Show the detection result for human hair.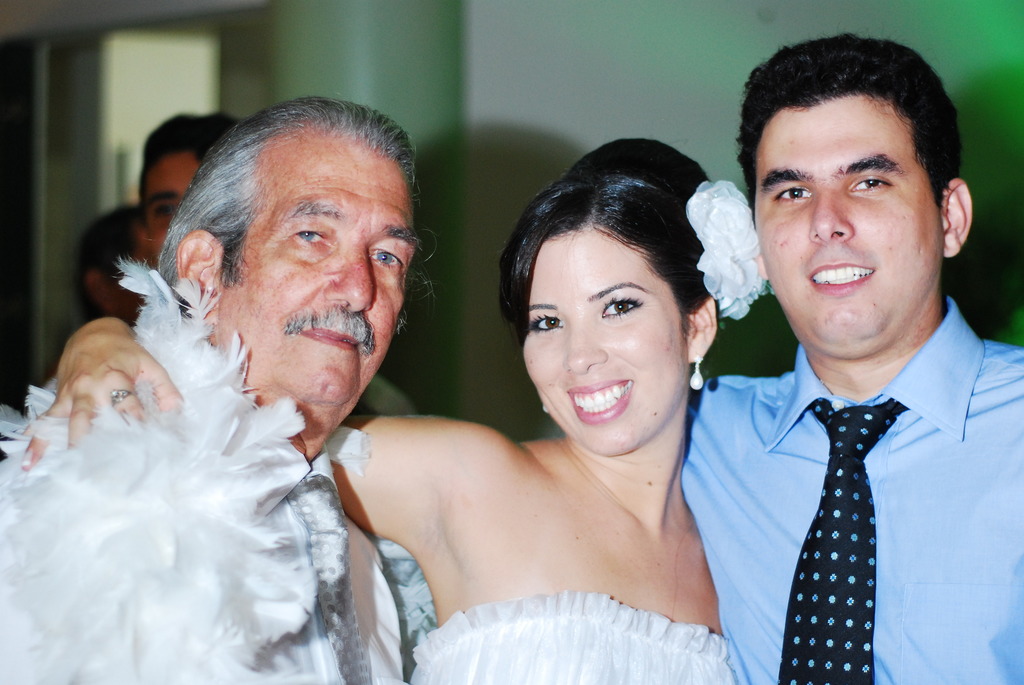
region(134, 108, 241, 188).
